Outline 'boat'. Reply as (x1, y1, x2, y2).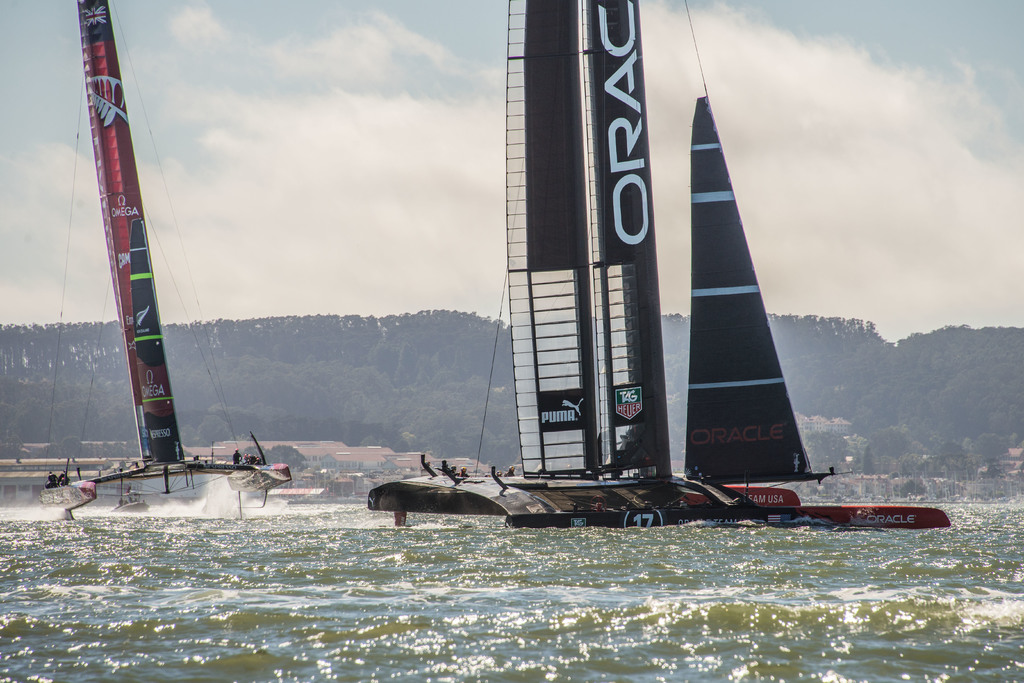
(683, 3, 952, 527).
